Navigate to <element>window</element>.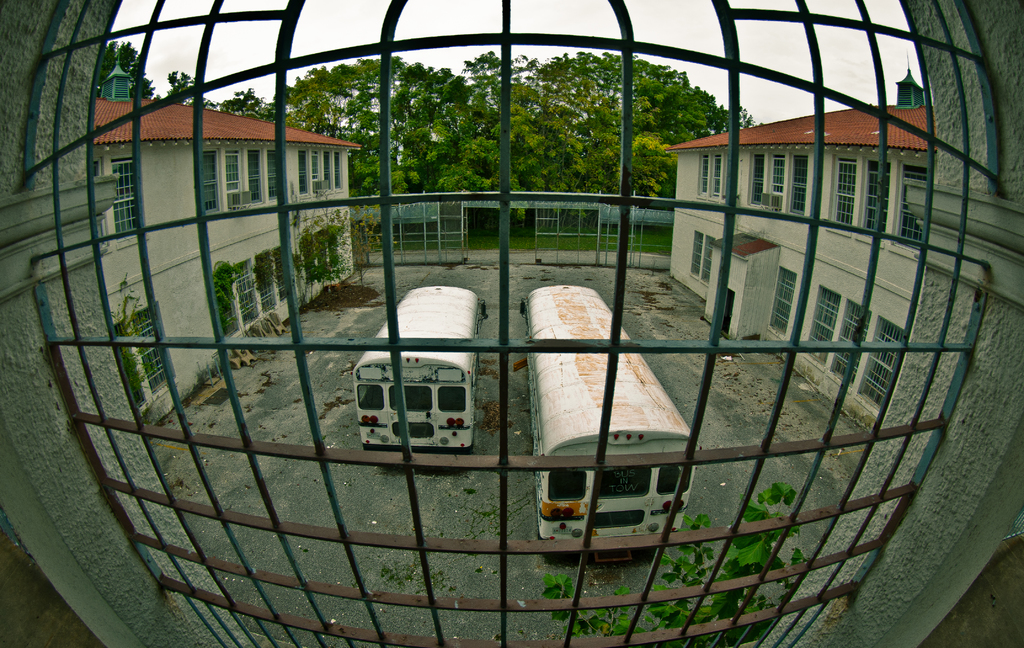
Navigation target: locate(294, 154, 349, 199).
